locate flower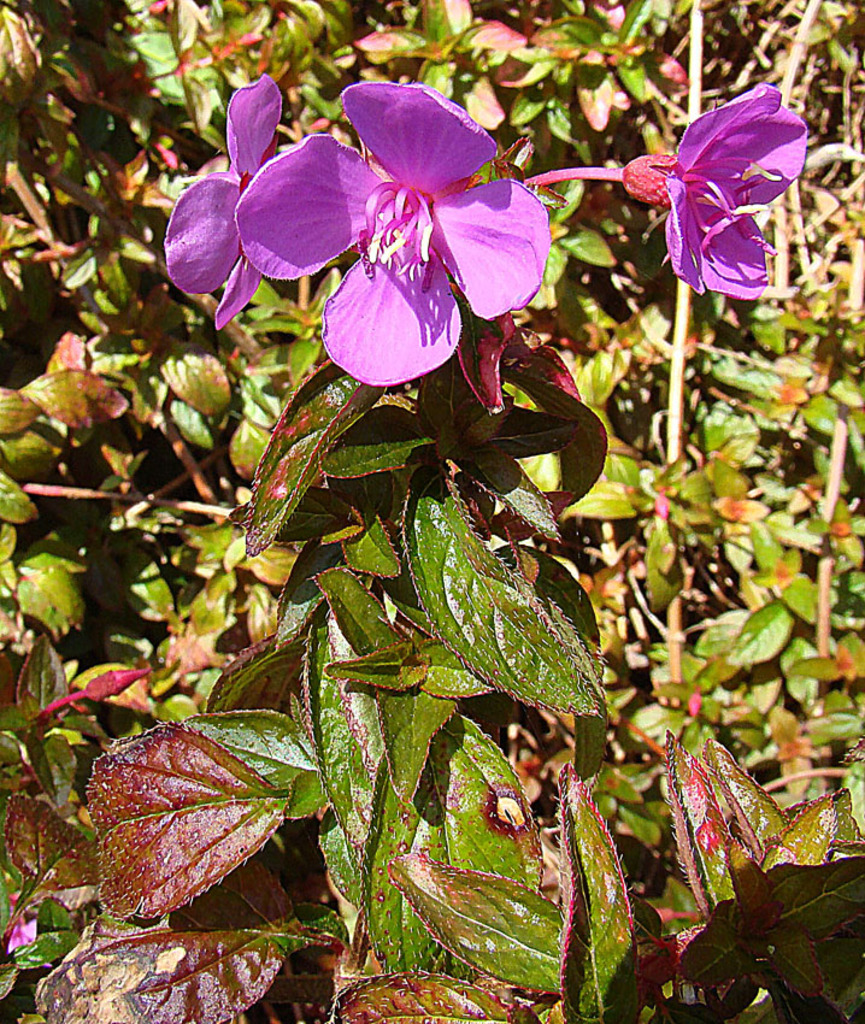
region(618, 72, 819, 299)
